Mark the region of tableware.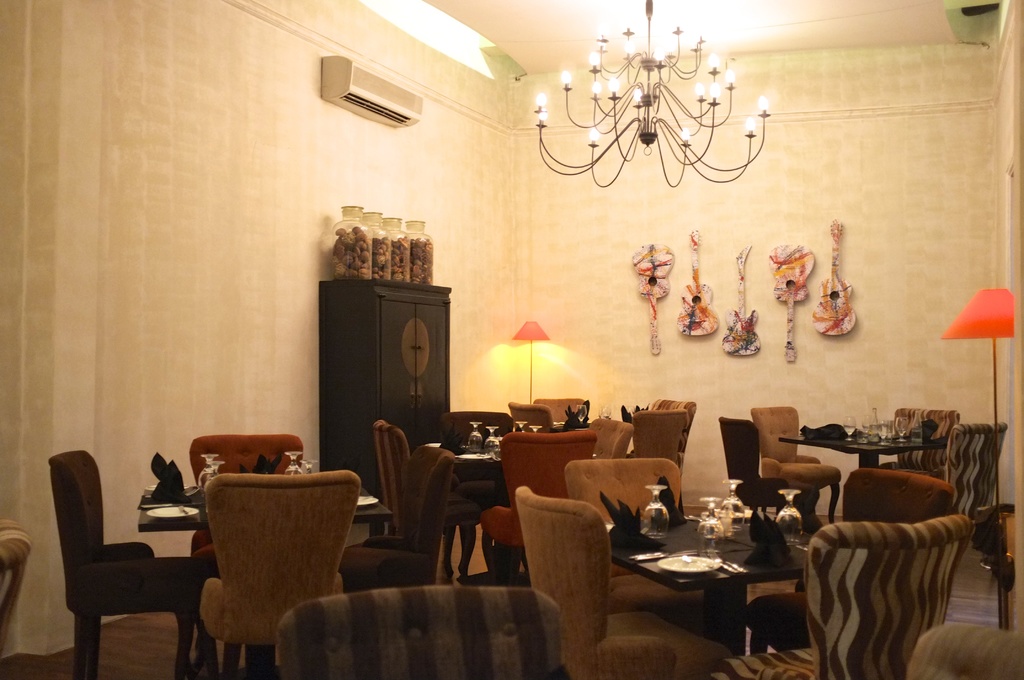
Region: pyautogui.locateOnScreen(596, 400, 611, 419).
